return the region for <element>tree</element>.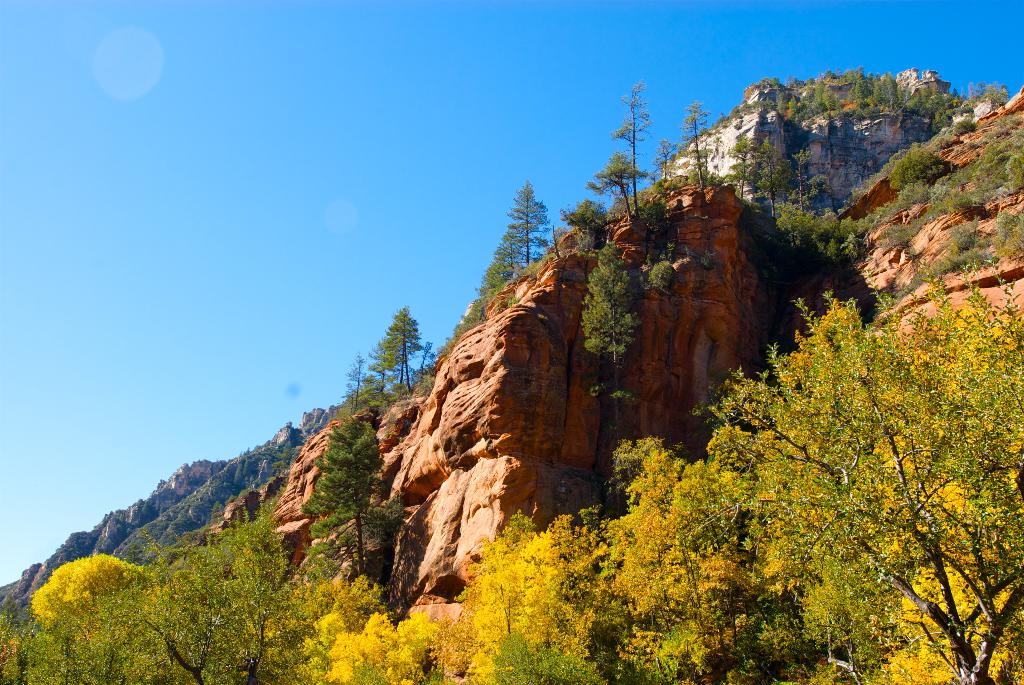
rect(593, 155, 646, 226).
